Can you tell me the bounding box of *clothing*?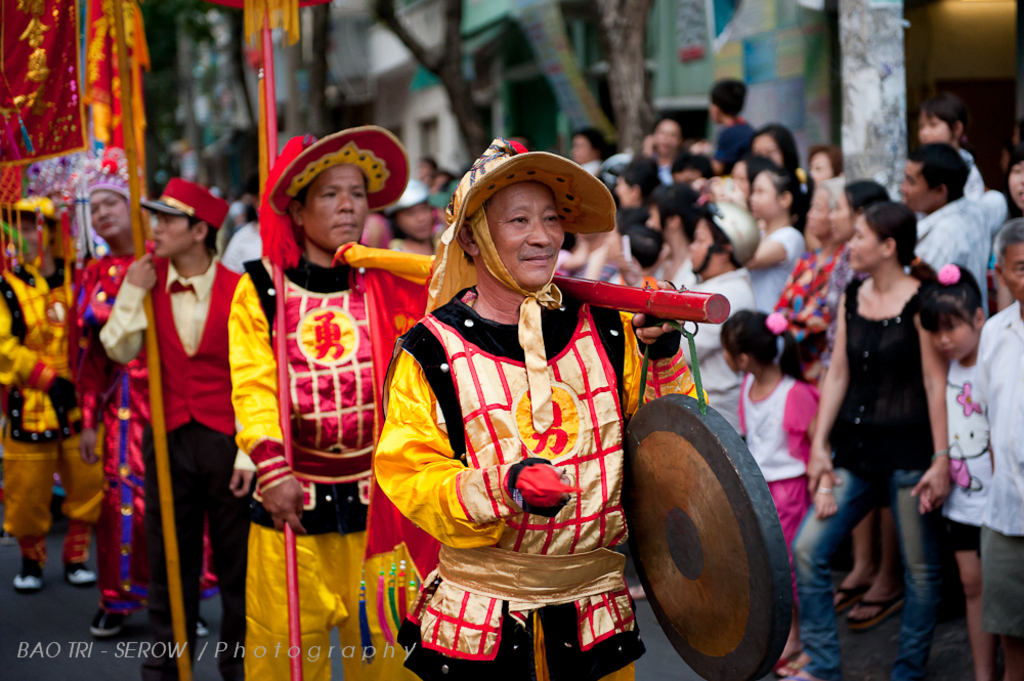
Rect(60, 238, 216, 616).
